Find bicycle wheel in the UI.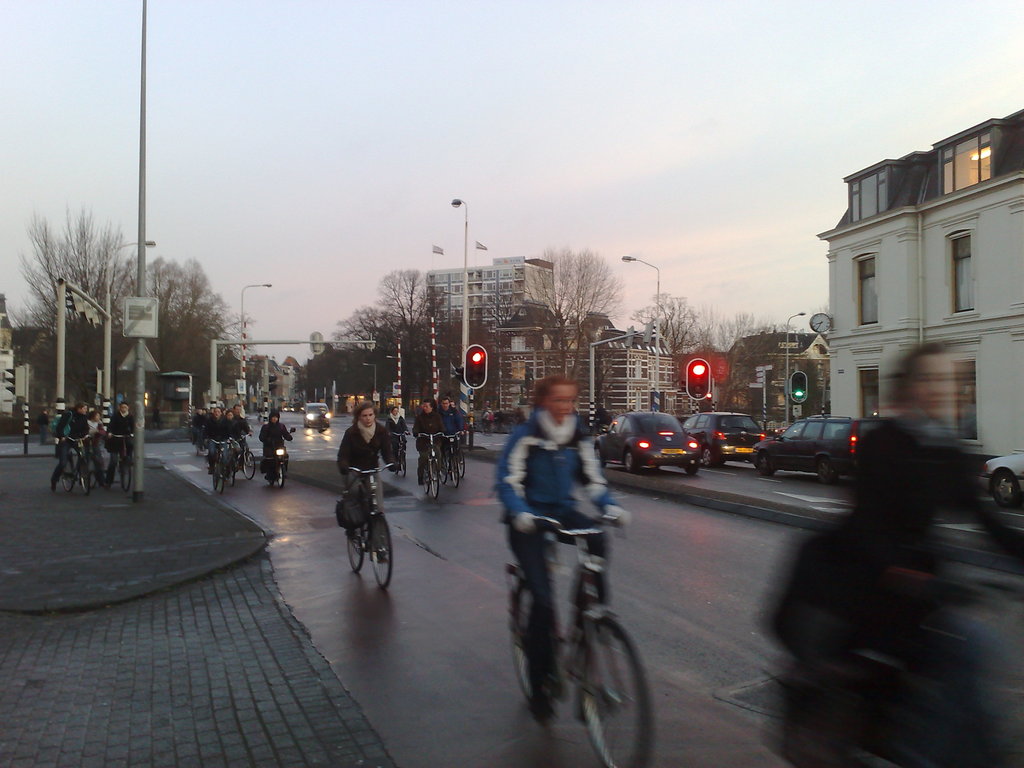
UI element at {"left": 60, "top": 457, "right": 77, "bottom": 494}.
